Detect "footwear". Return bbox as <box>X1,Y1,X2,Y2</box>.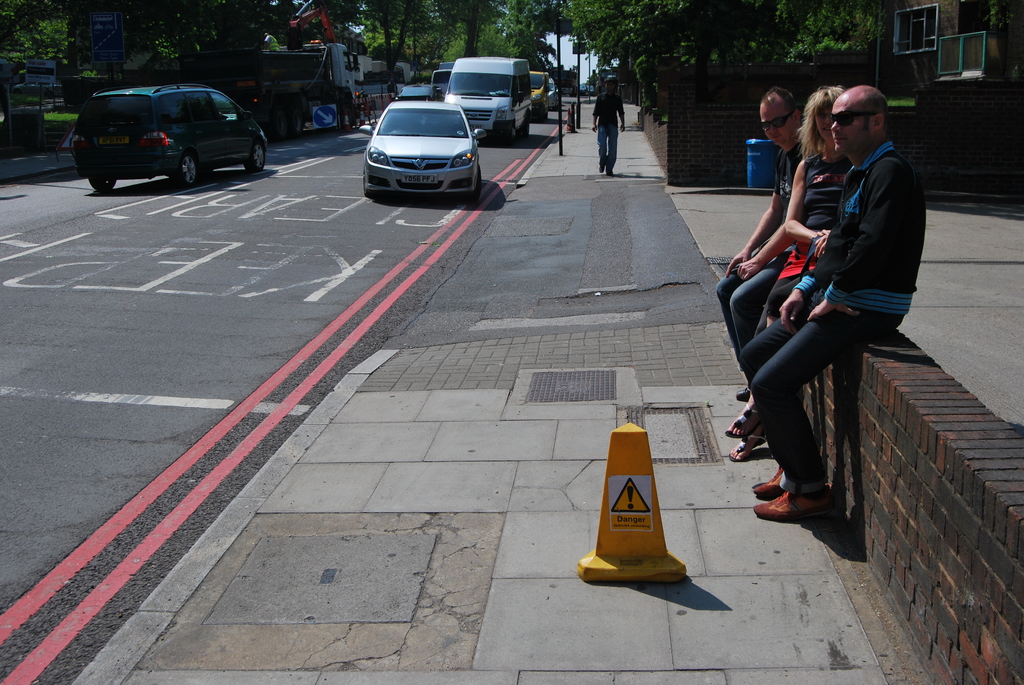
<box>726,409,765,443</box>.
